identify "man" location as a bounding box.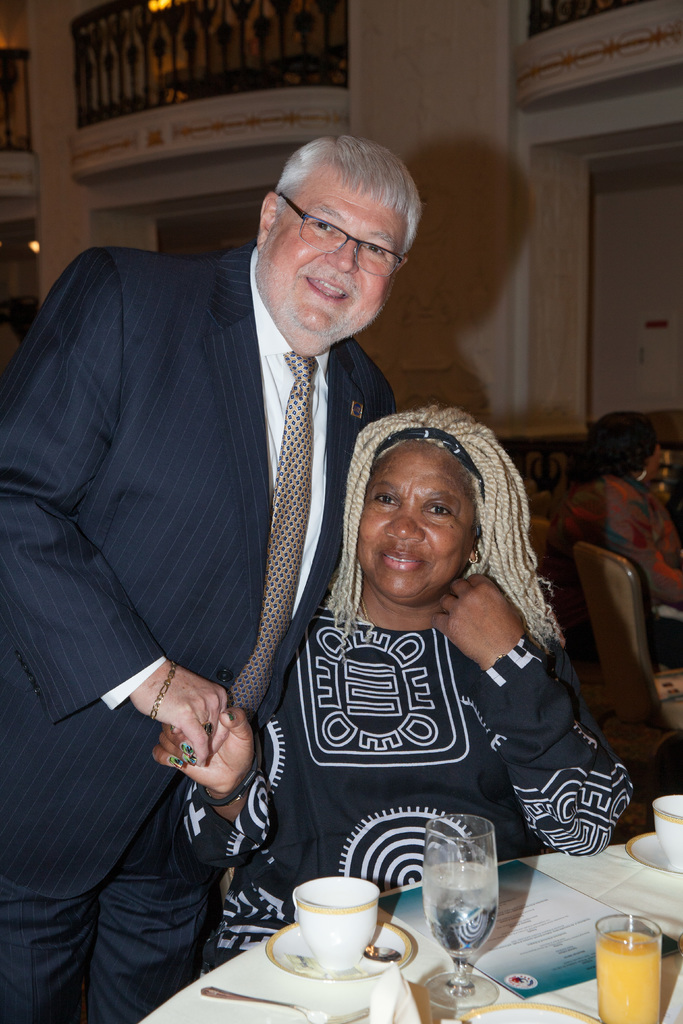
x1=19 y1=130 x2=456 y2=948.
